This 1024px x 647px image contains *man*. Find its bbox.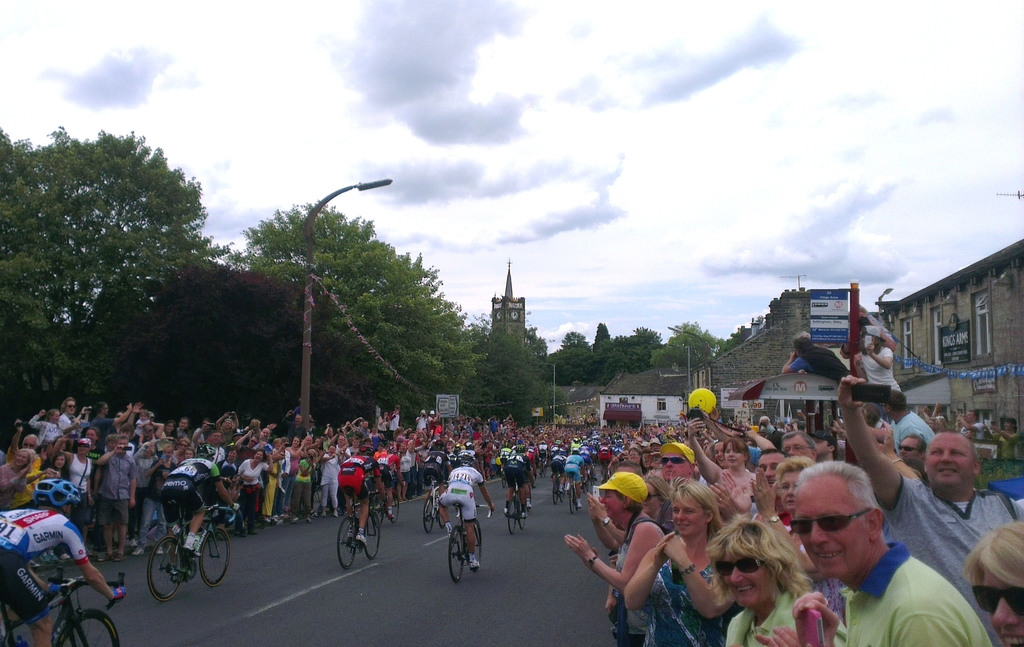
<region>955, 405, 989, 444</region>.
